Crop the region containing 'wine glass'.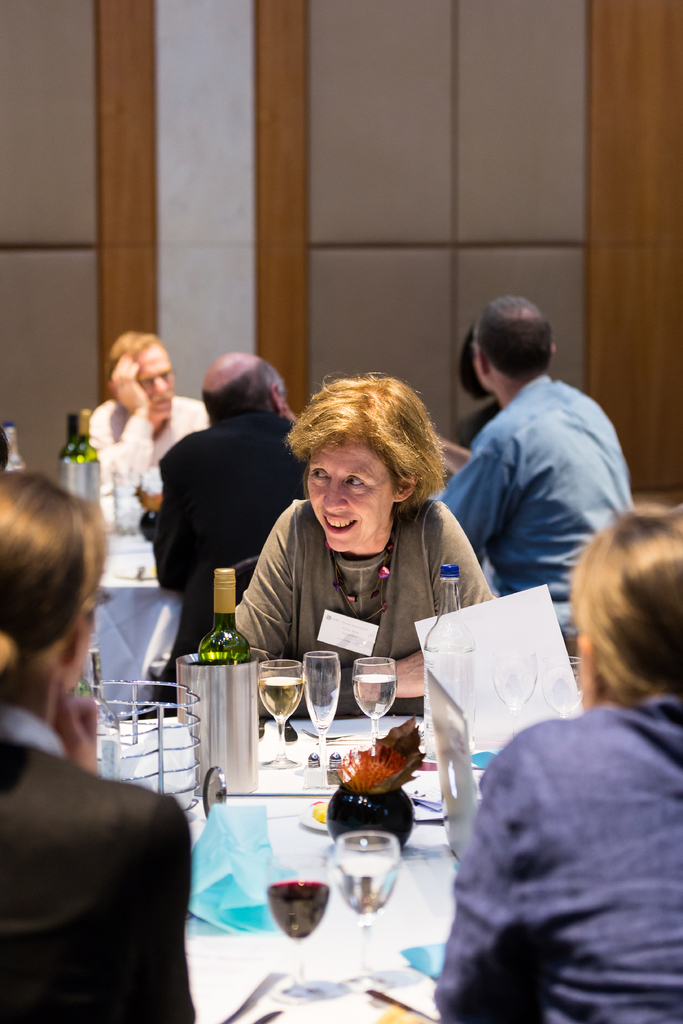
Crop region: bbox=[334, 830, 396, 989].
